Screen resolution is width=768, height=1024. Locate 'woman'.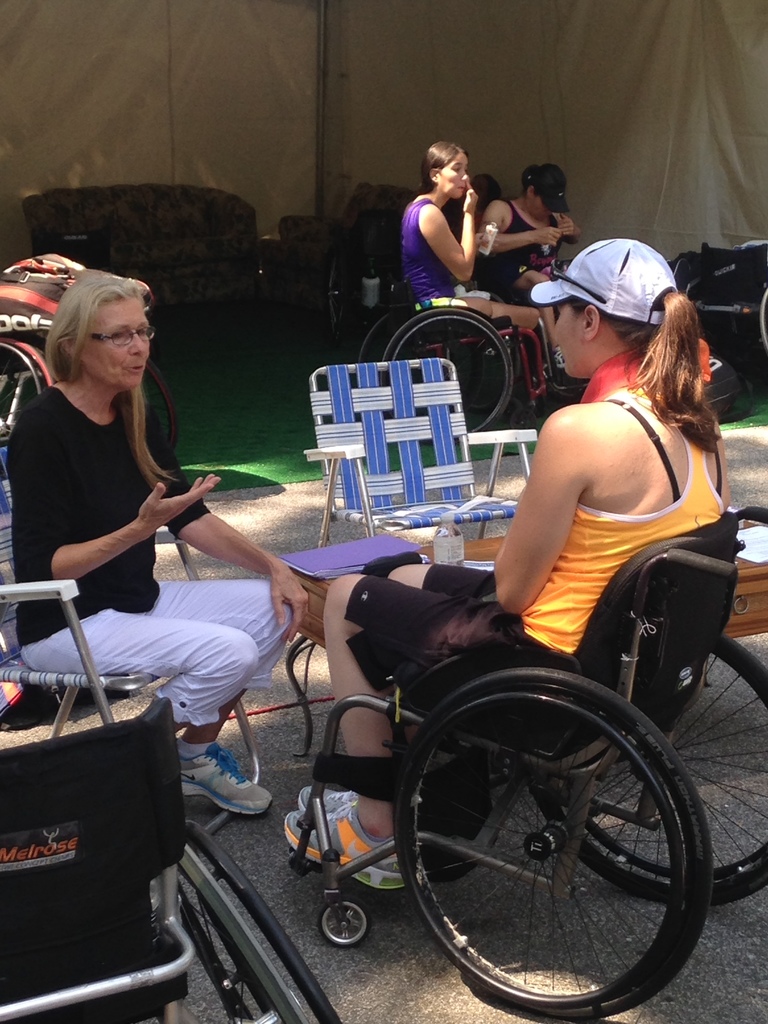
18, 262, 260, 801.
